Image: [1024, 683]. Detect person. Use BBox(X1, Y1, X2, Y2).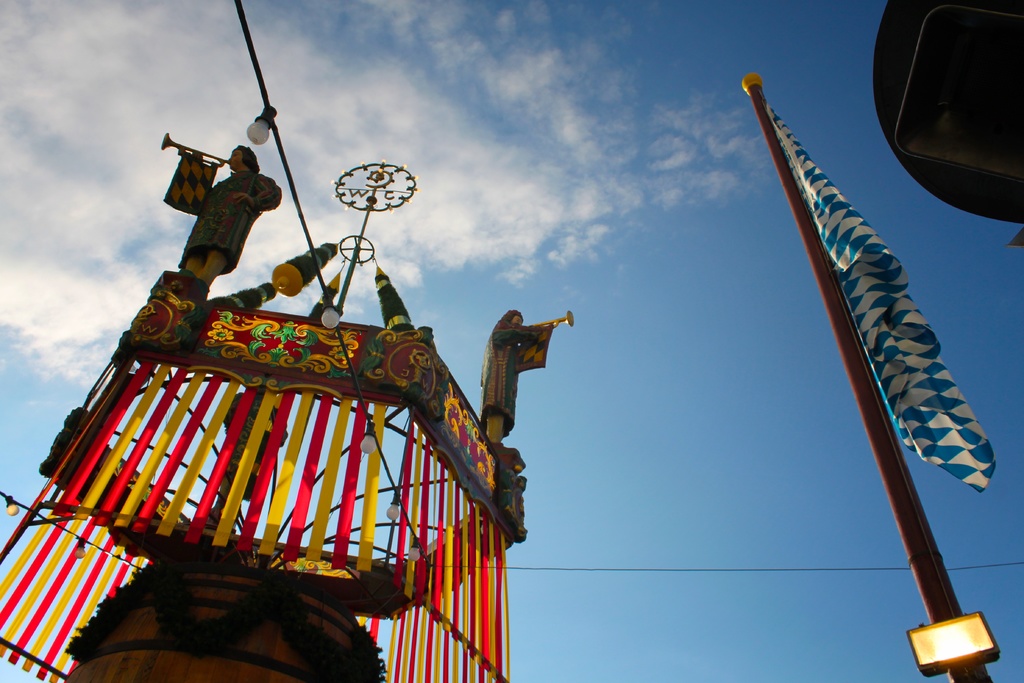
BBox(481, 308, 555, 443).
